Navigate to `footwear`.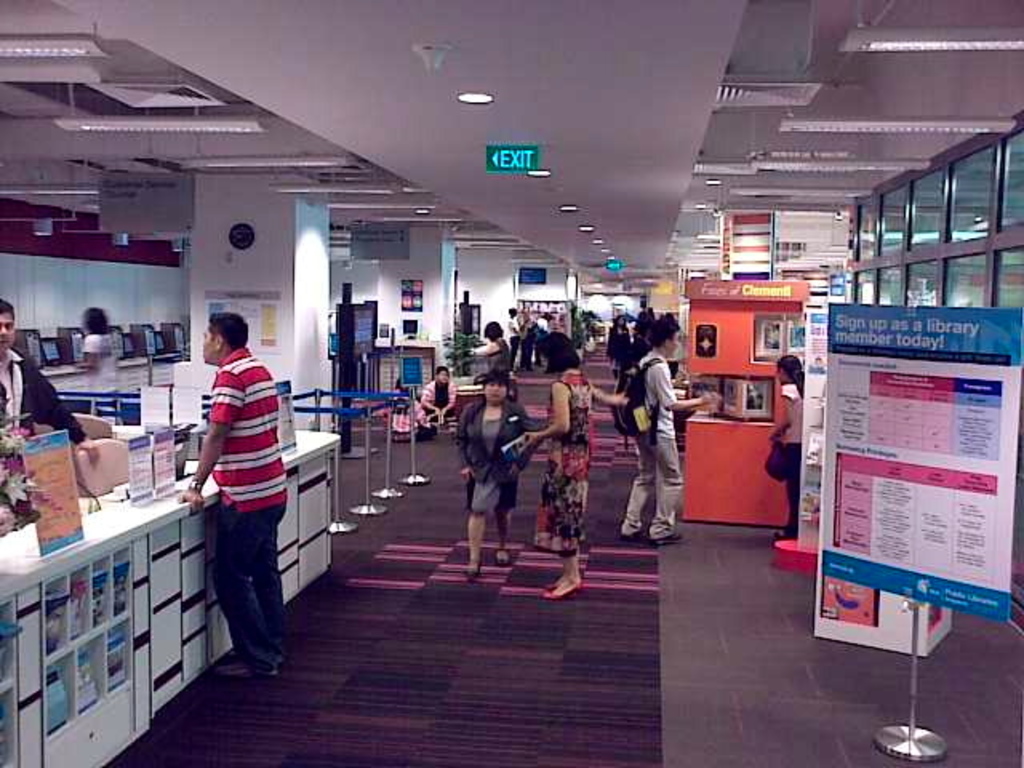
Navigation target: left=616, top=530, right=650, bottom=546.
